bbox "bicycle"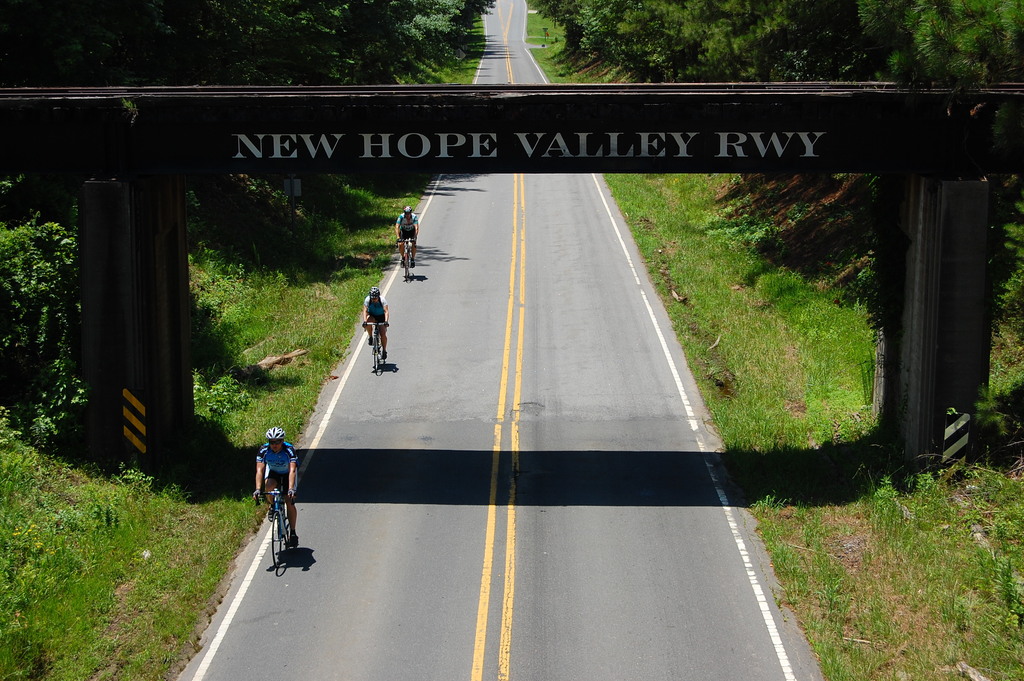
bbox=[364, 320, 387, 372]
